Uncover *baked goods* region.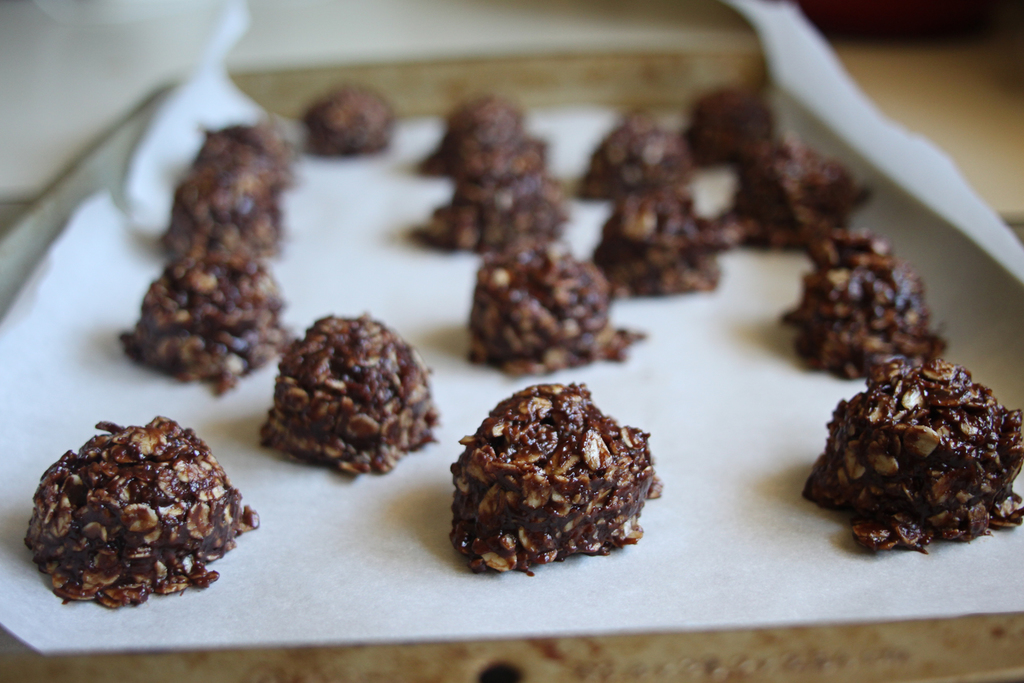
Uncovered: left=418, top=90, right=527, bottom=180.
